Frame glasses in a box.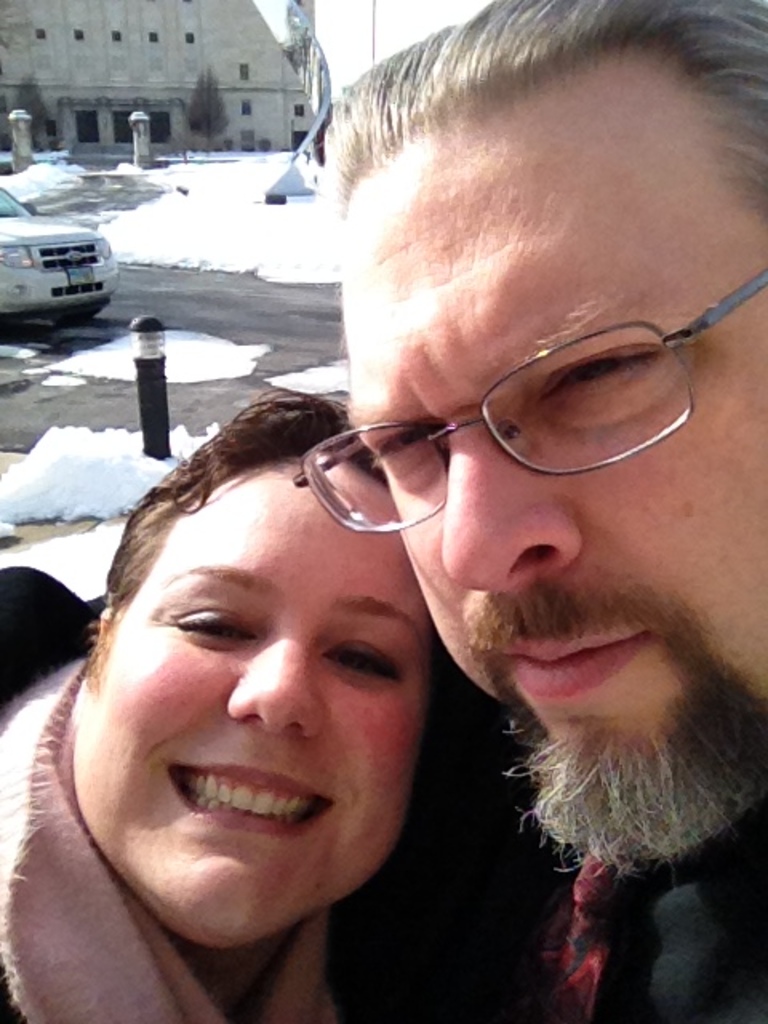
(277,302,731,499).
